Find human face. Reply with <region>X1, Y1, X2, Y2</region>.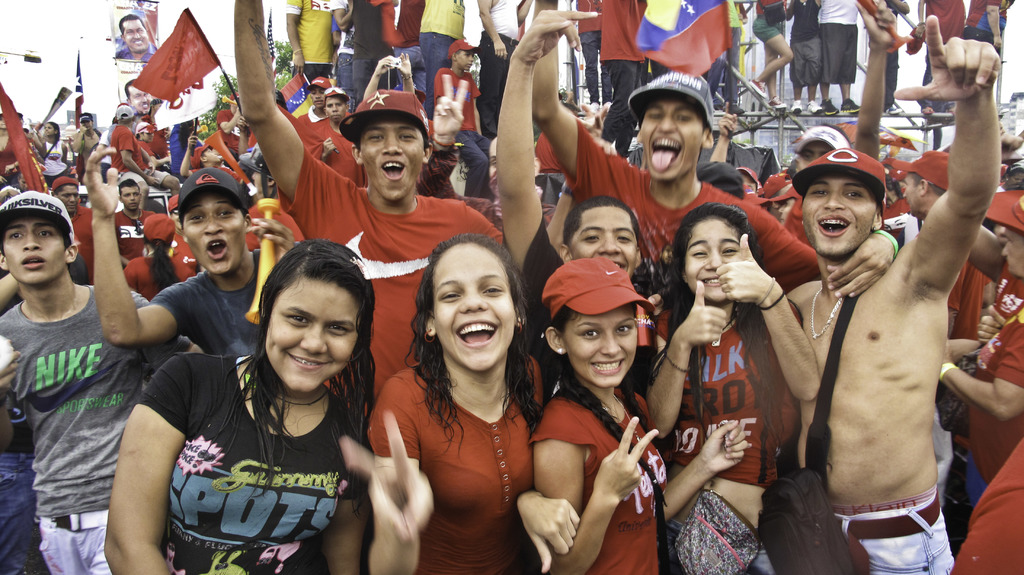
<region>902, 172, 921, 215</region>.
